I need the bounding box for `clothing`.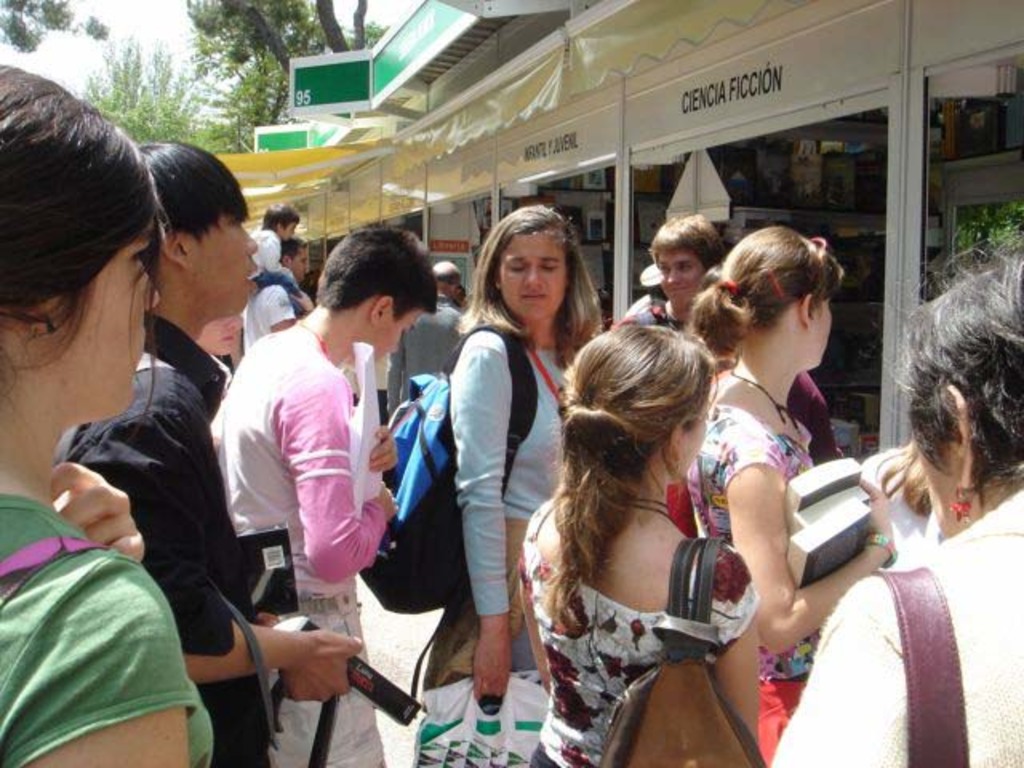
Here it is: box(218, 333, 386, 766).
